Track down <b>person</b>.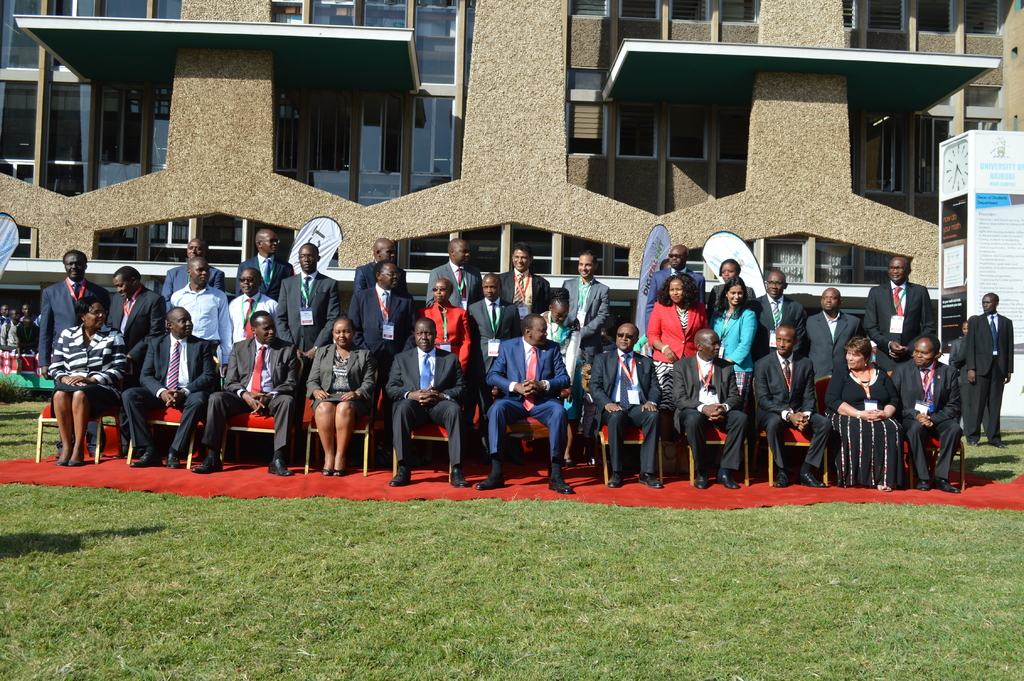
Tracked to locate(489, 240, 547, 342).
